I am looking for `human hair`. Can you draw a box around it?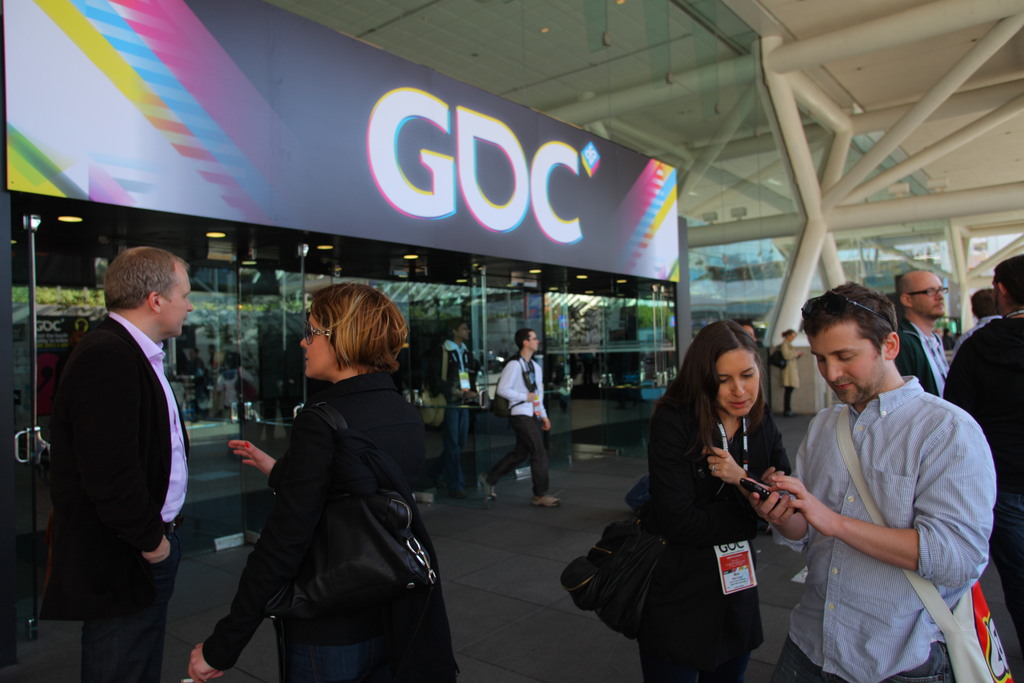
Sure, the bounding box is (x1=970, y1=288, x2=1000, y2=321).
